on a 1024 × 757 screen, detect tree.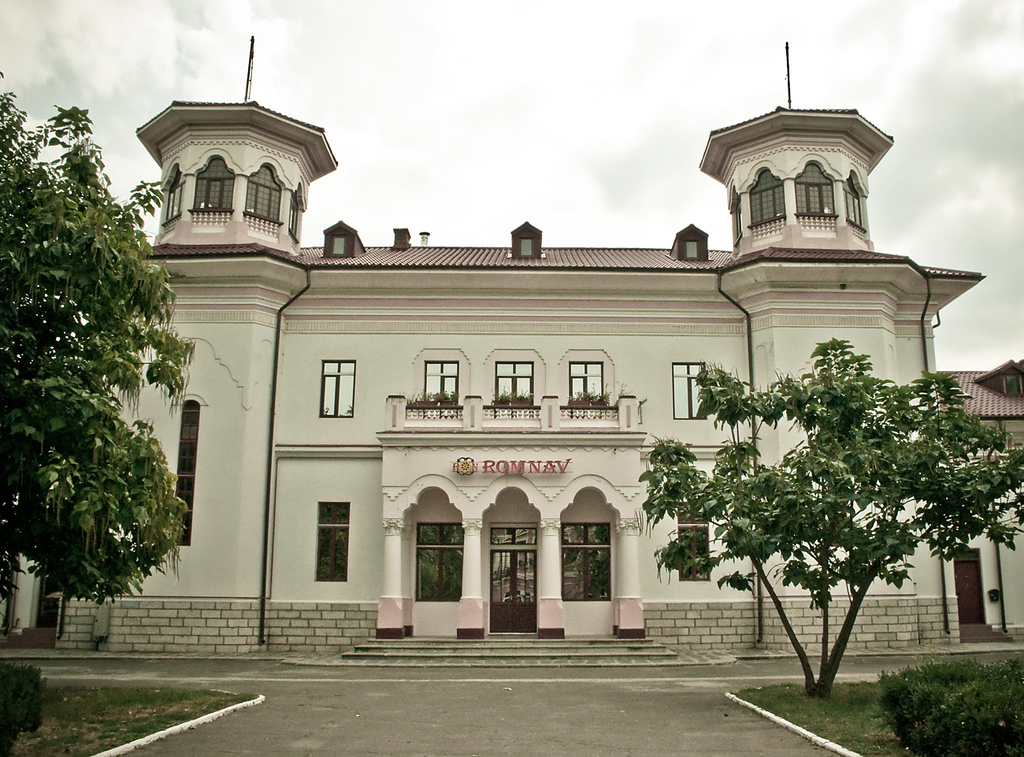
BBox(0, 64, 196, 654).
